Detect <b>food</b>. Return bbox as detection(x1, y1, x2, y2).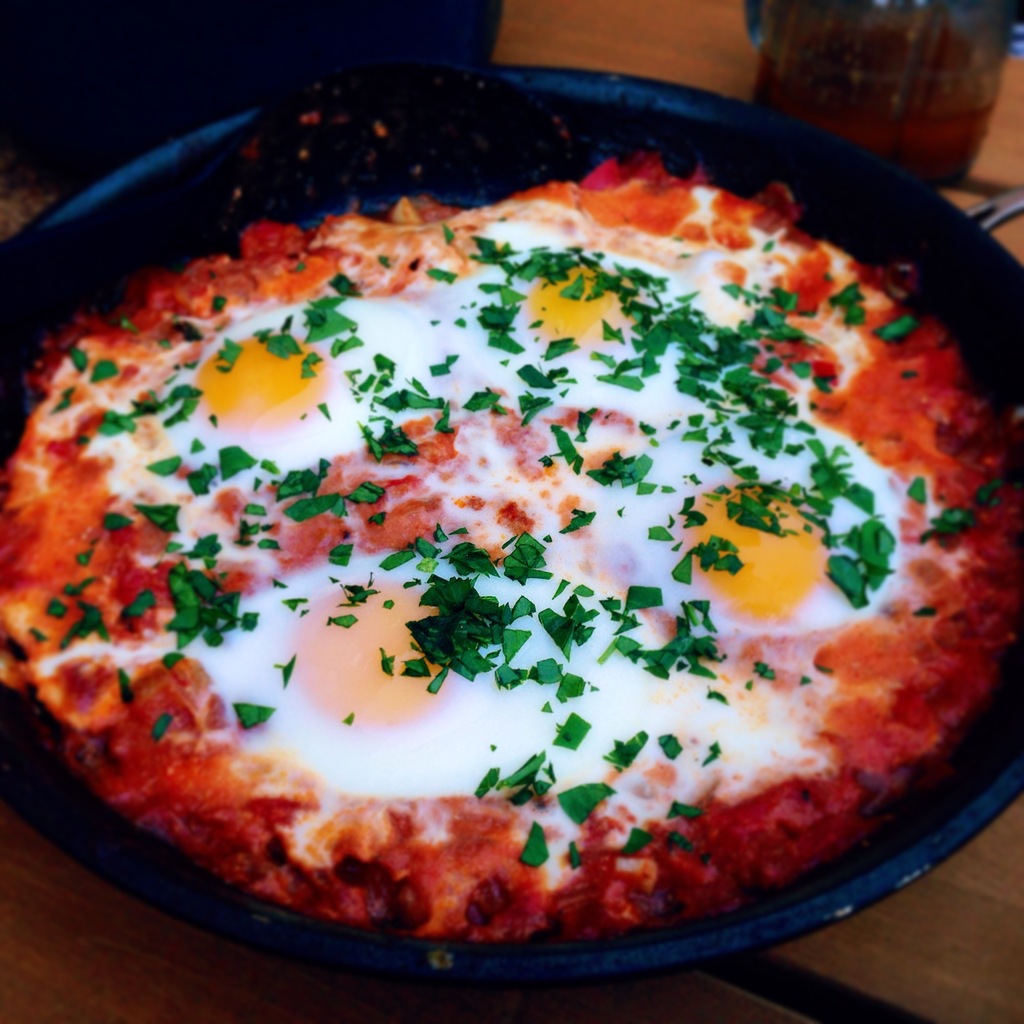
detection(0, 154, 1023, 938).
